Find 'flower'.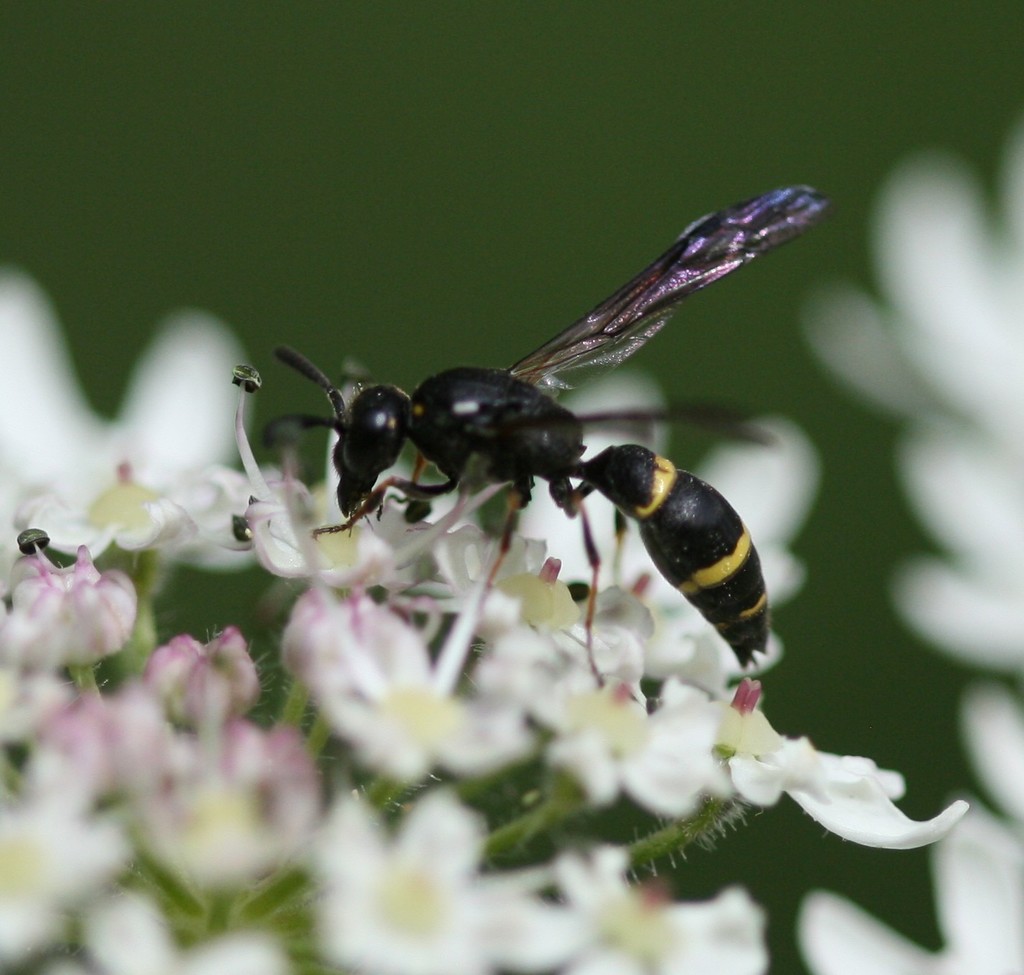
bbox=(680, 697, 949, 876).
